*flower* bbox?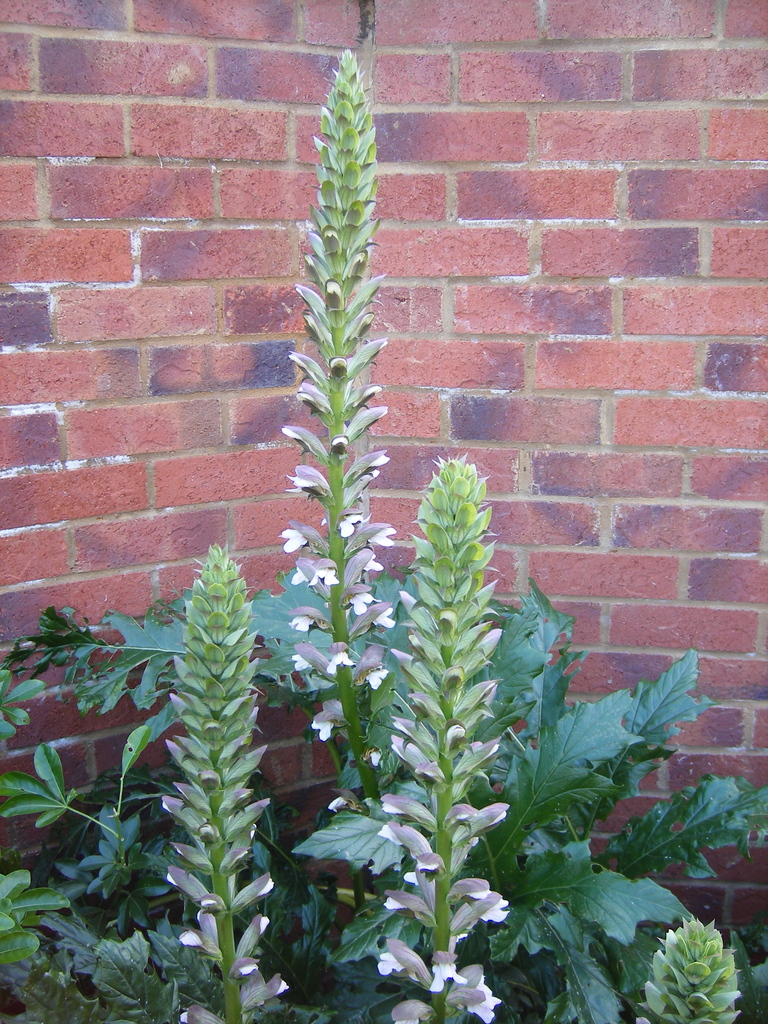
bbox=(310, 710, 342, 739)
